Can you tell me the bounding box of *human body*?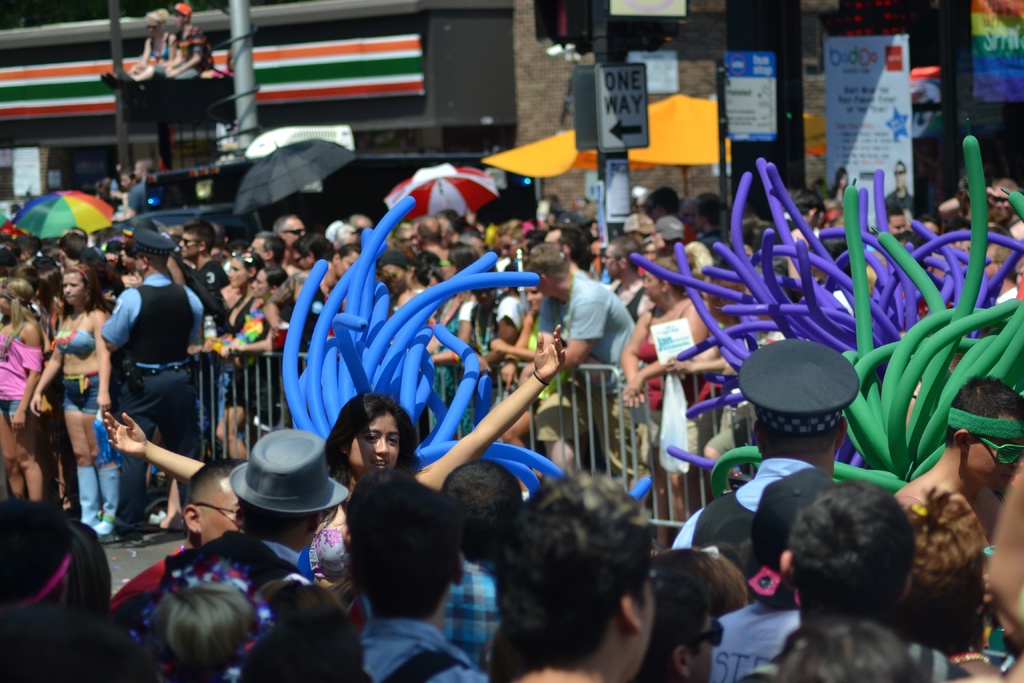
x1=743 y1=217 x2=764 y2=249.
